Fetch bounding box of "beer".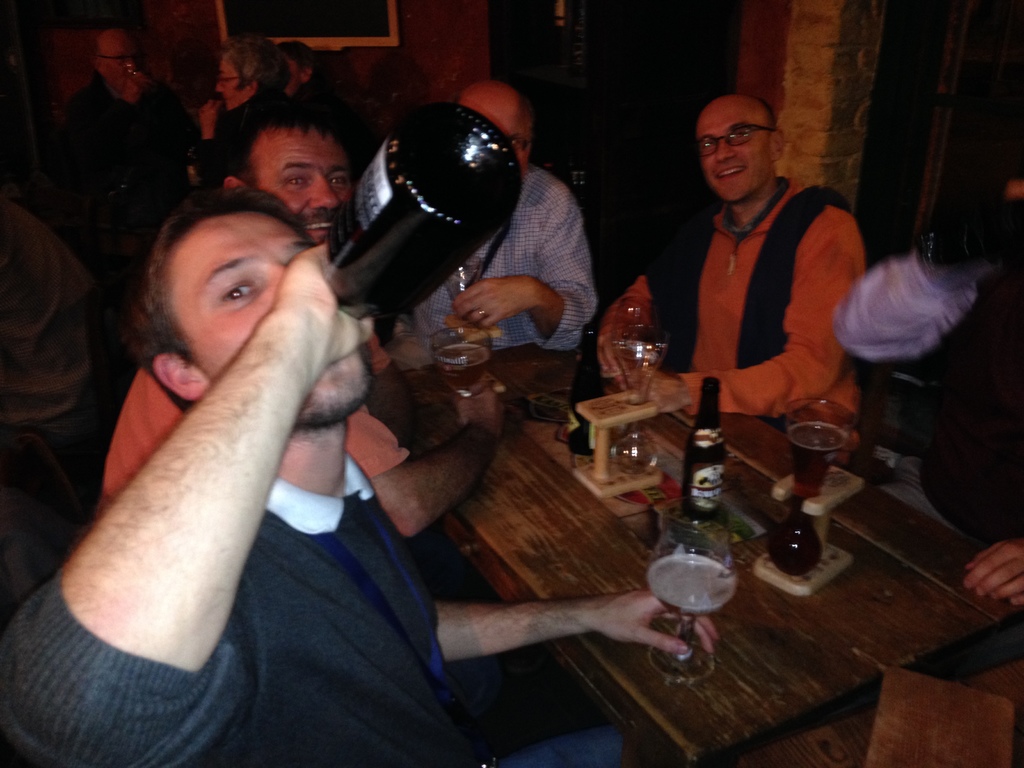
Bbox: <bbox>678, 373, 735, 522</bbox>.
